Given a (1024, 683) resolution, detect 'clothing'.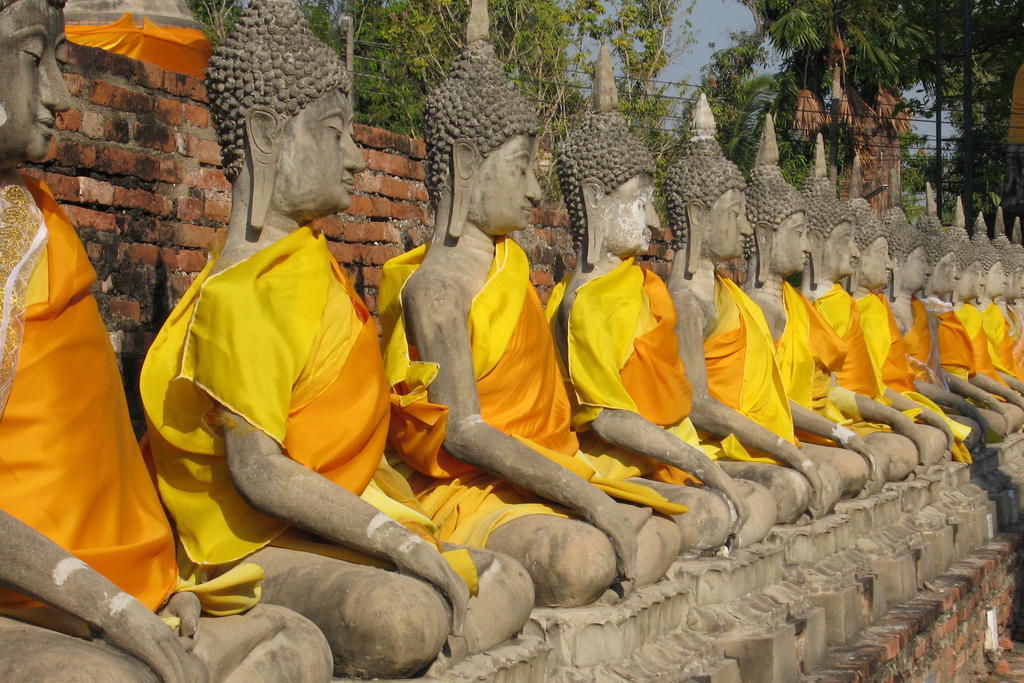
{"left": 565, "top": 250, "right": 744, "bottom": 486}.
